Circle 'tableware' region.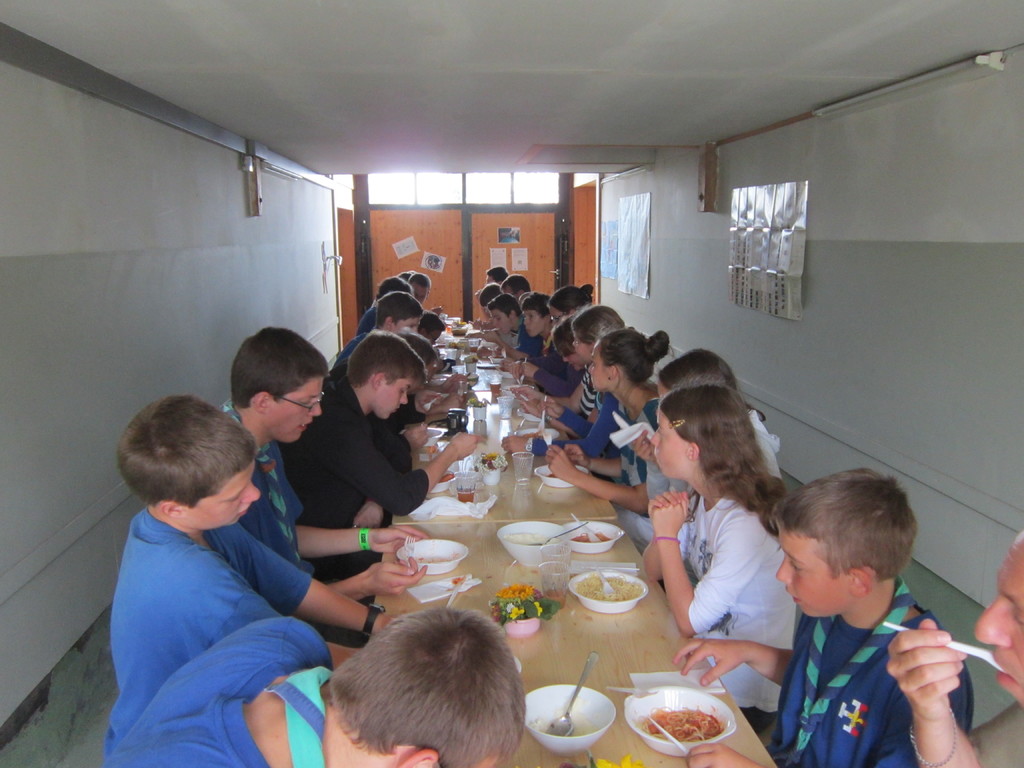
Region: {"x1": 407, "y1": 536, "x2": 413, "y2": 570}.
